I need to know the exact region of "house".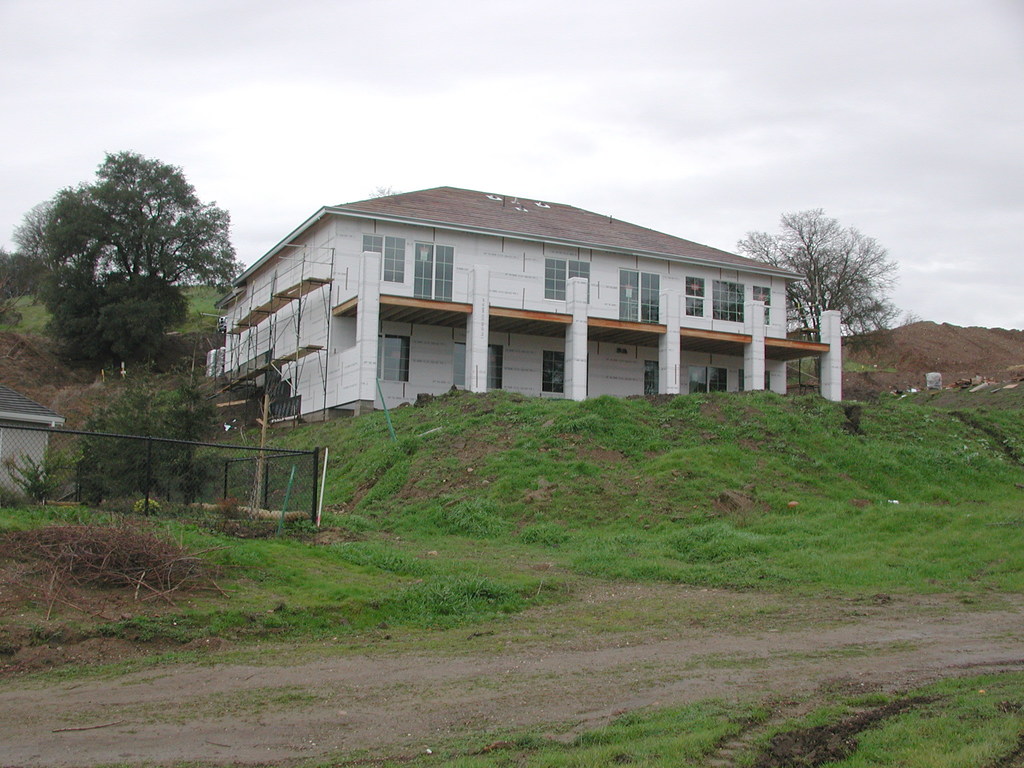
Region: [239,183,835,431].
